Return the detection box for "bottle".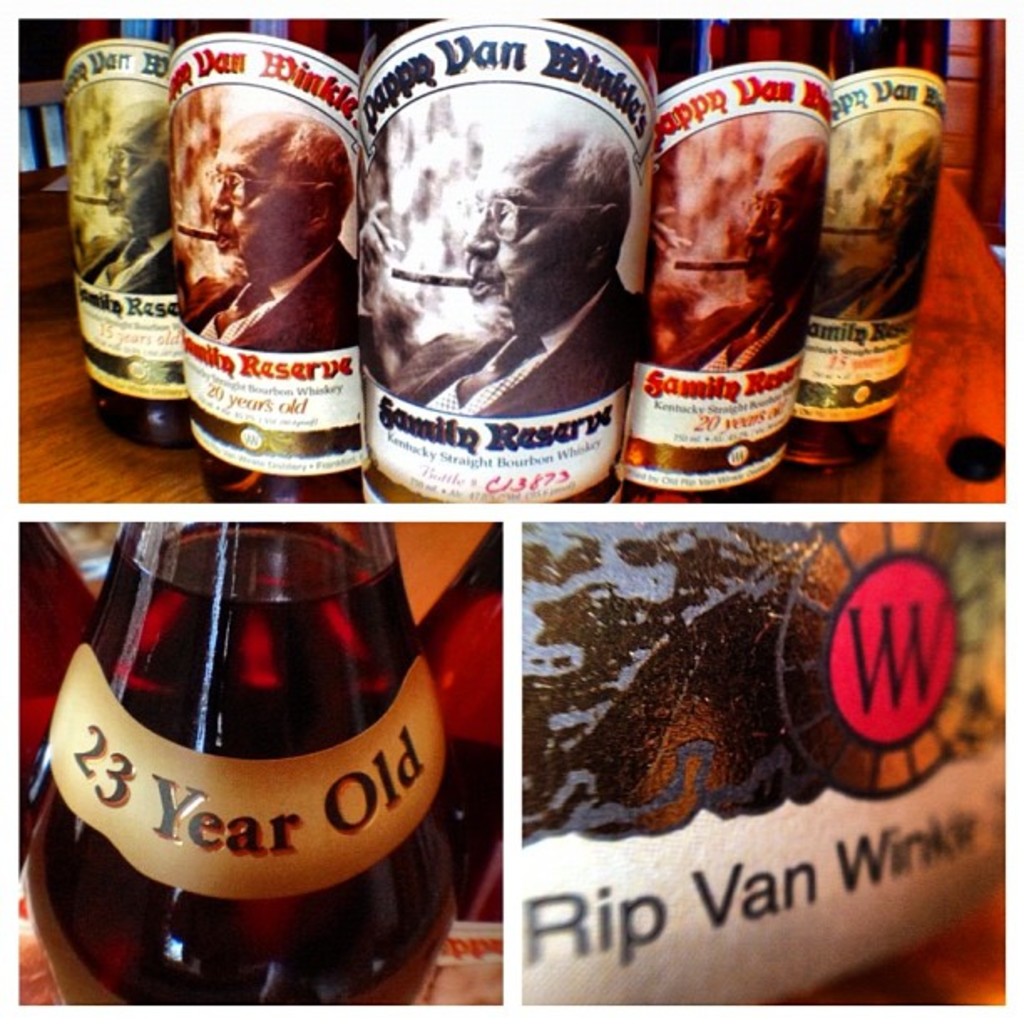
BBox(20, 510, 453, 1009).
